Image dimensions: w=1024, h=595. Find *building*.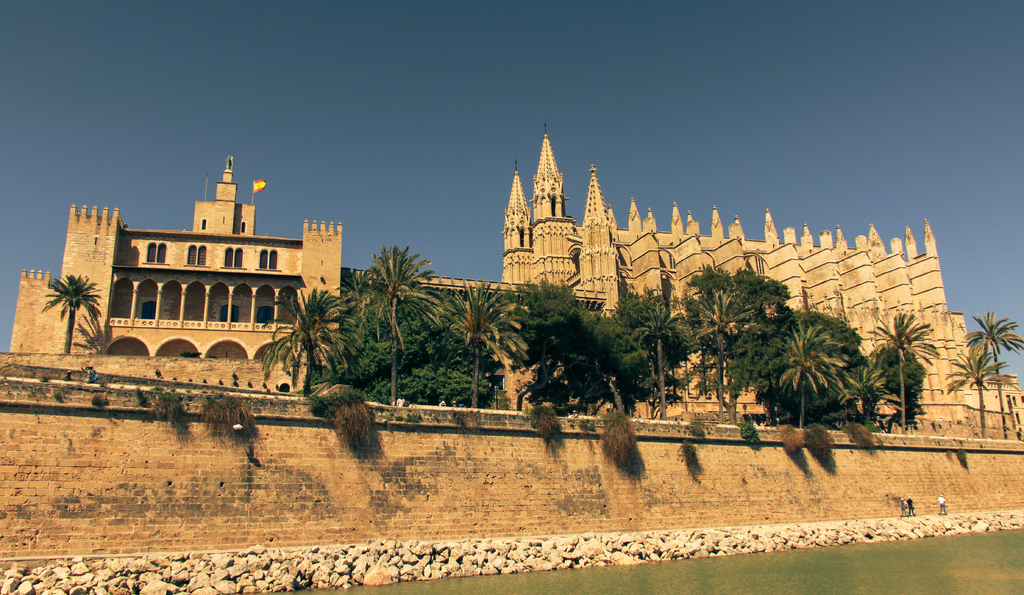
(x1=8, y1=156, x2=342, y2=366).
